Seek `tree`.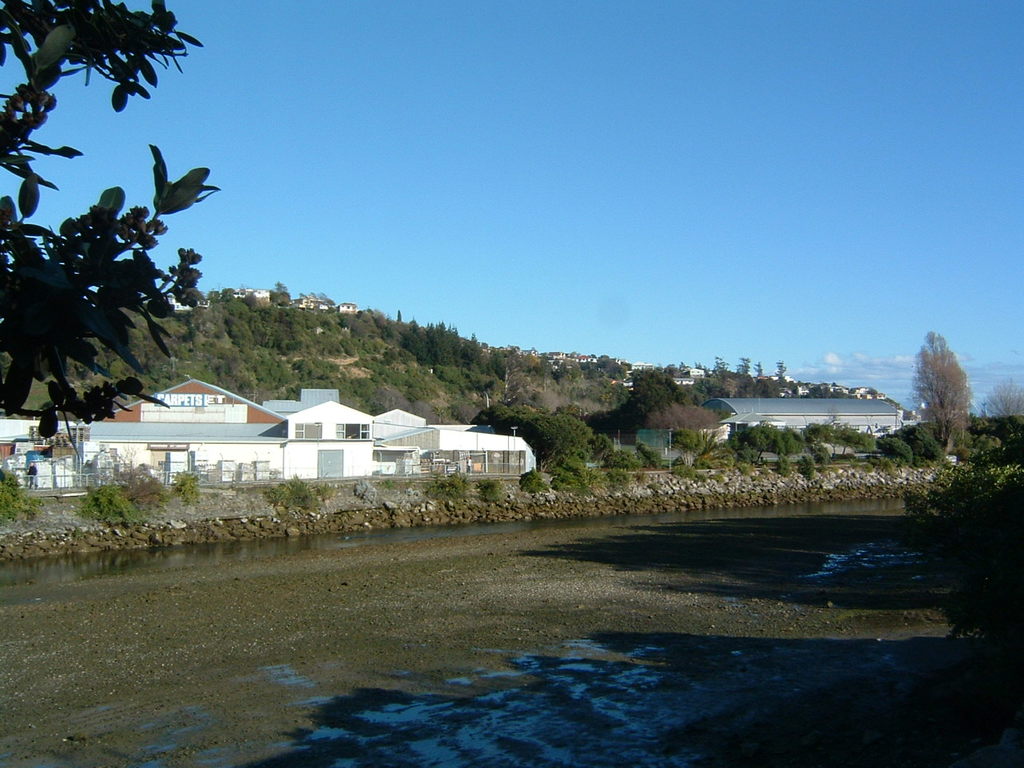
Rect(470, 402, 592, 462).
